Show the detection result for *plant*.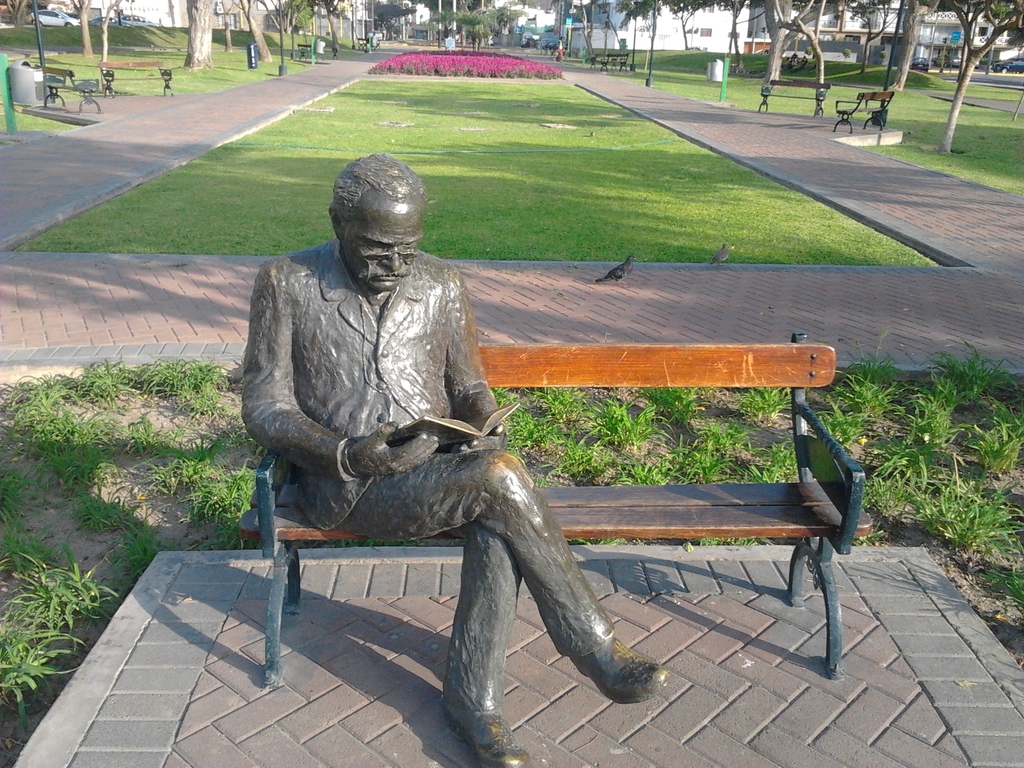
select_region(144, 441, 266, 547).
